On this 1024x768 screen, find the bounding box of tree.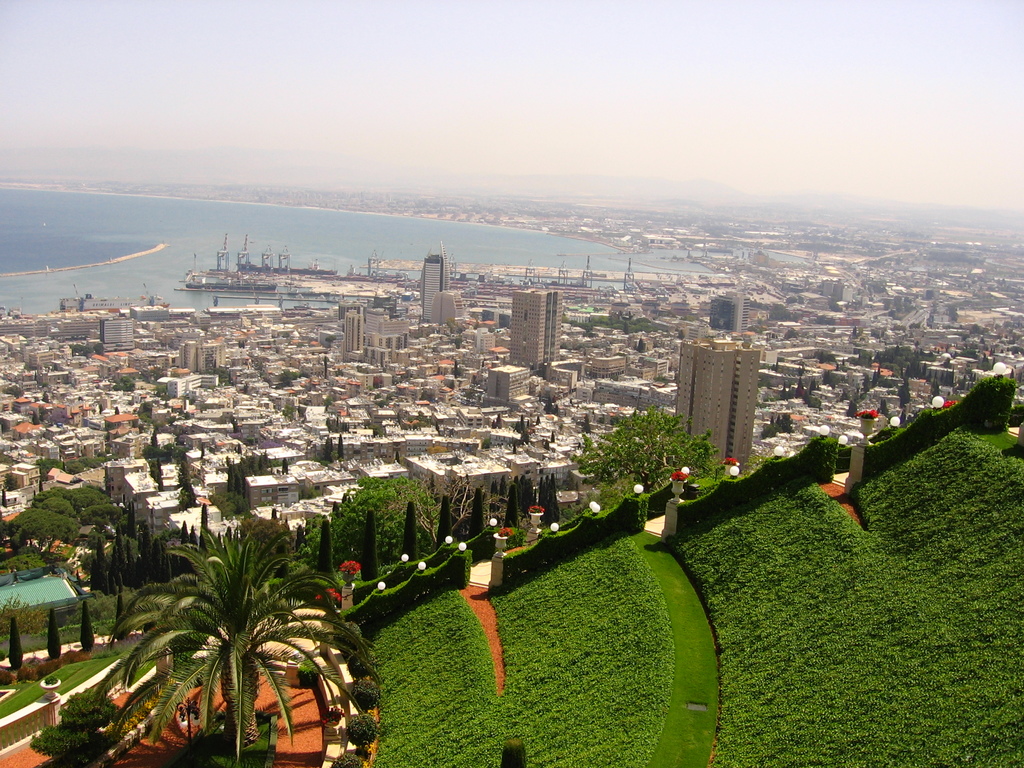
Bounding box: [833,360,838,368].
